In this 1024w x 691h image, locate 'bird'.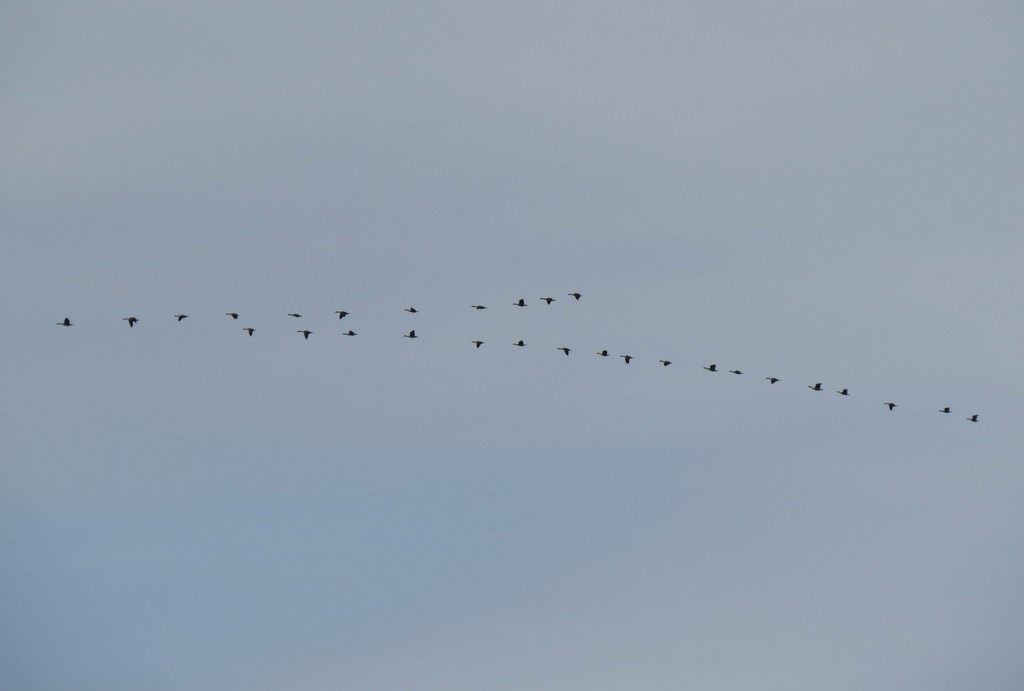
Bounding box: (x1=729, y1=369, x2=741, y2=378).
